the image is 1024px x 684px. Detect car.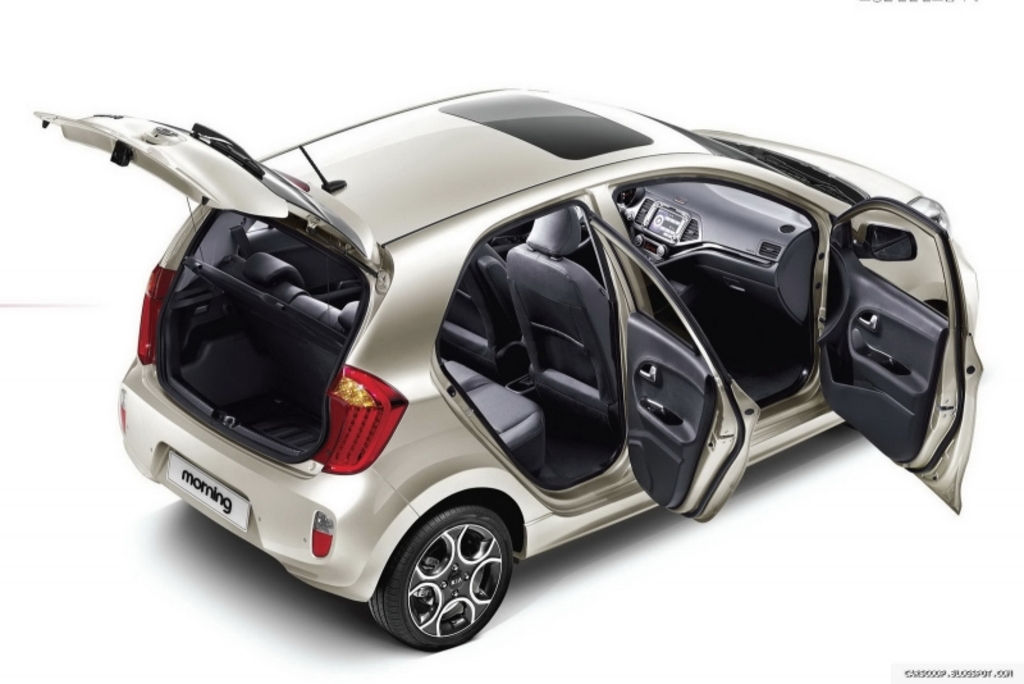
Detection: <region>27, 88, 996, 657</region>.
